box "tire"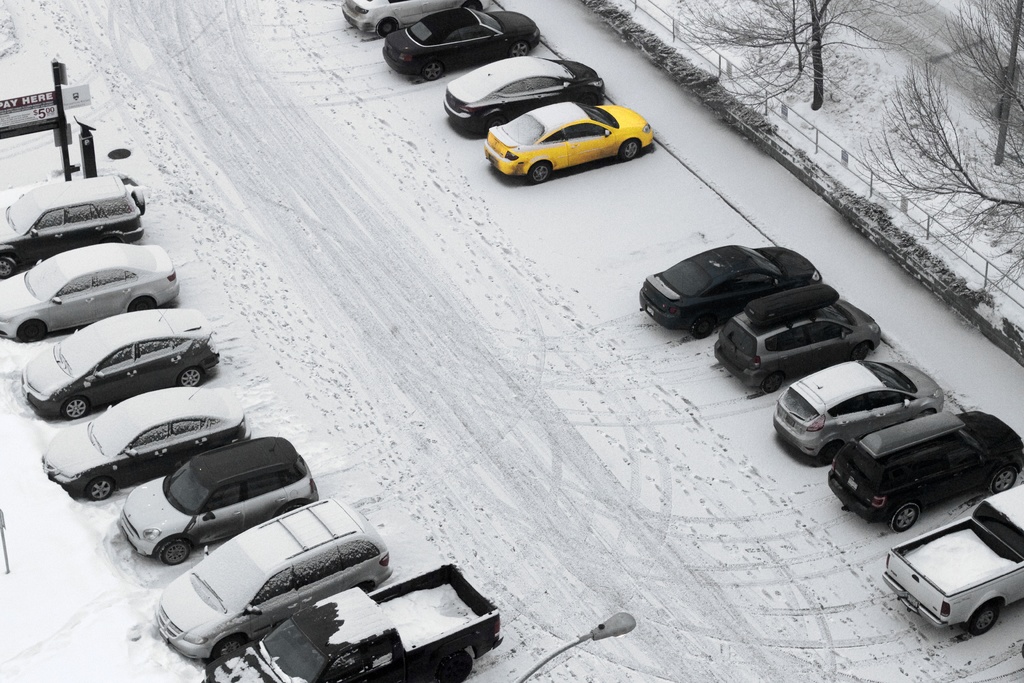
<bbox>0, 254, 21, 279</bbox>
